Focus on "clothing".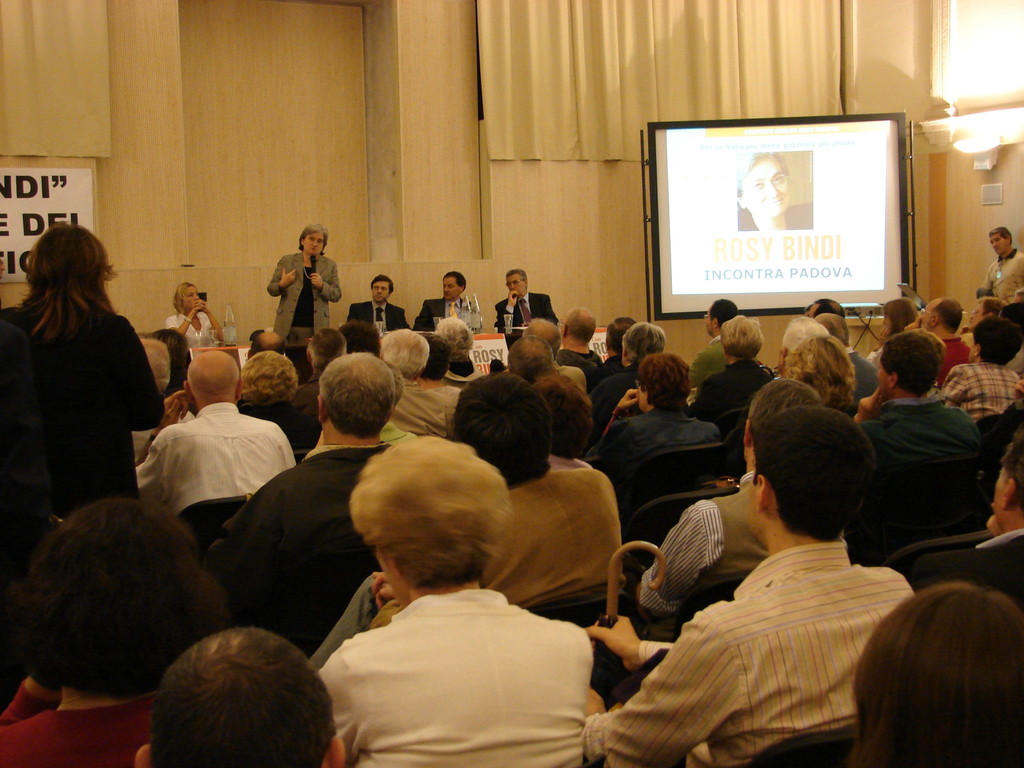
Focused at Rect(851, 351, 884, 400).
